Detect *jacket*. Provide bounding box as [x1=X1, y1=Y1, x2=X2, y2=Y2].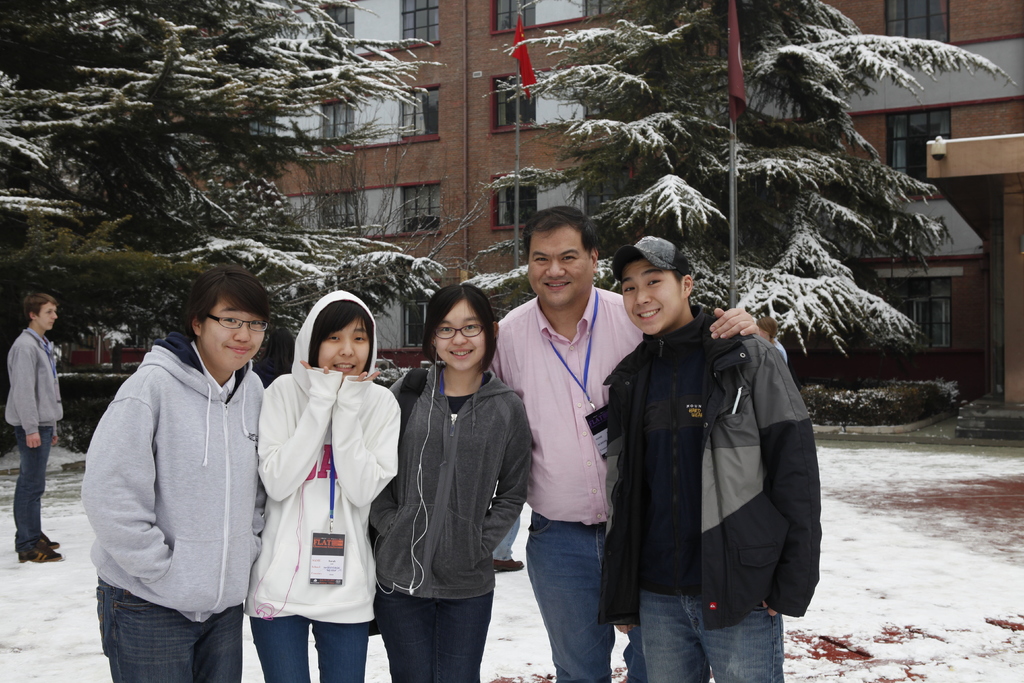
[x1=390, y1=359, x2=531, y2=597].
